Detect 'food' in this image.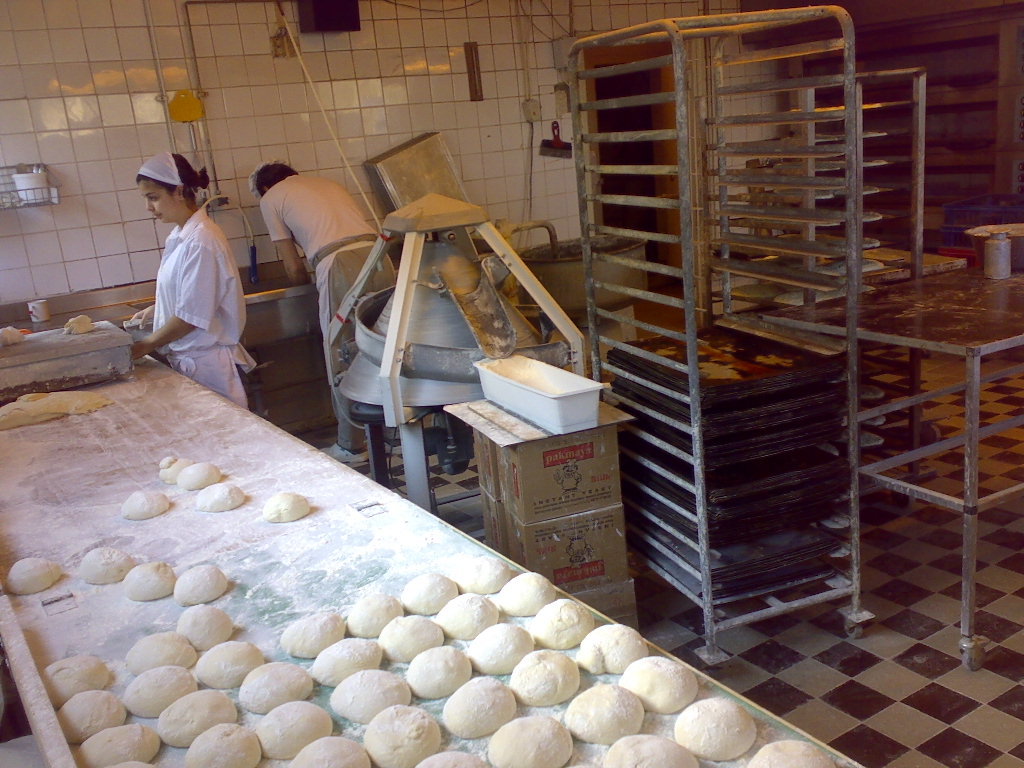
Detection: rect(482, 354, 563, 392).
